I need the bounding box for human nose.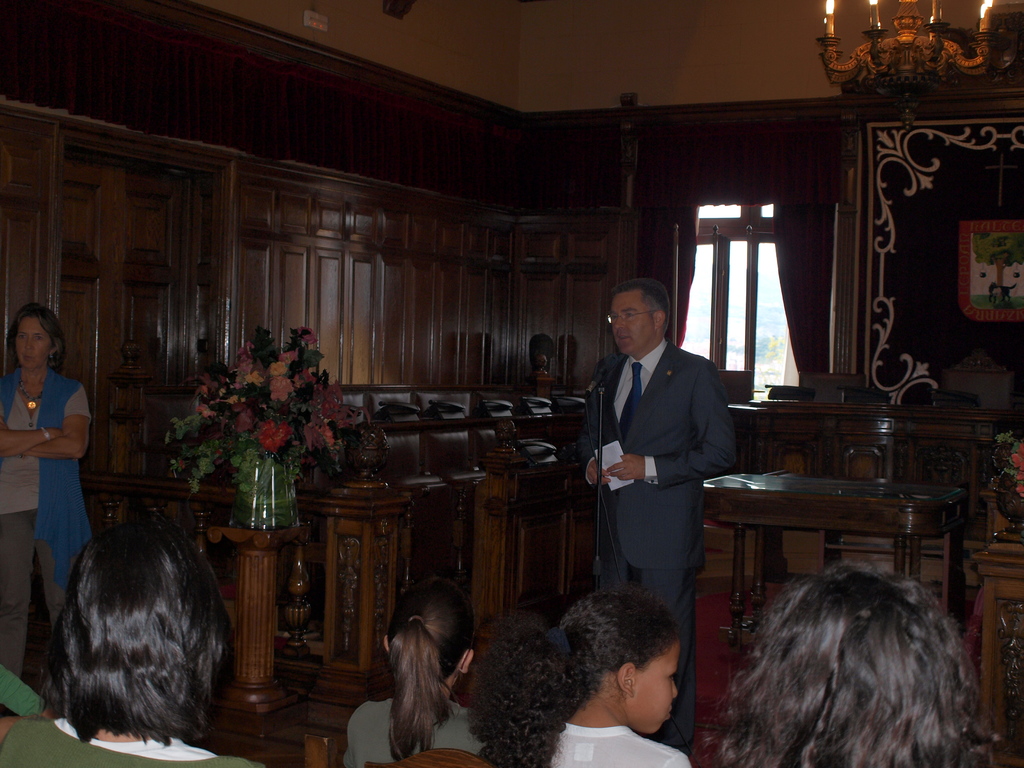
Here it is: {"left": 614, "top": 315, "right": 627, "bottom": 332}.
